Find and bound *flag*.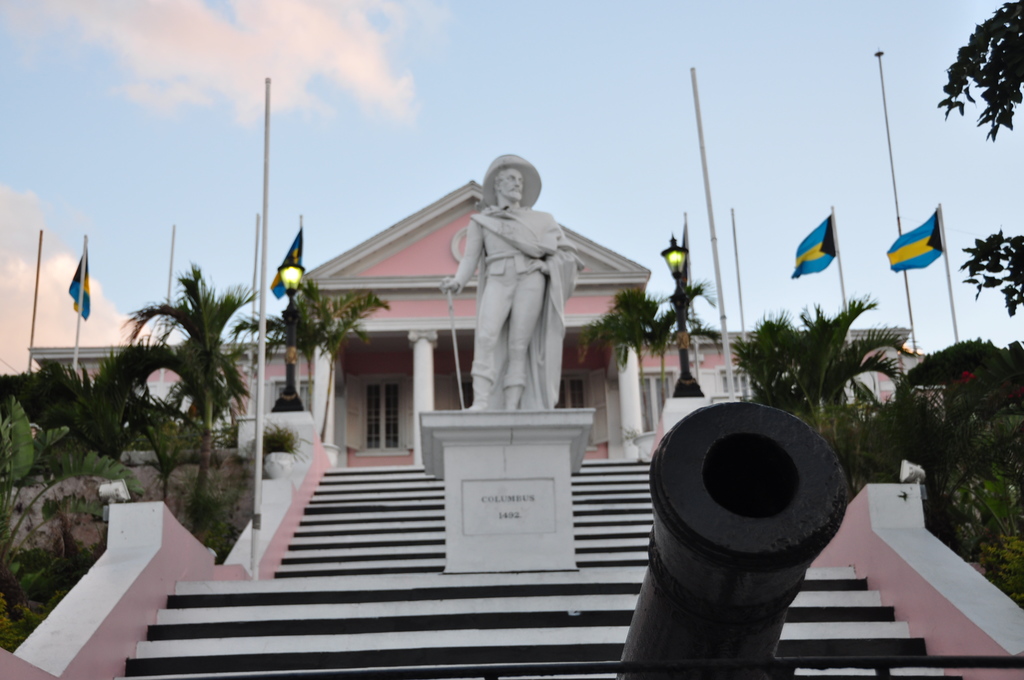
Bound: locate(893, 202, 960, 282).
